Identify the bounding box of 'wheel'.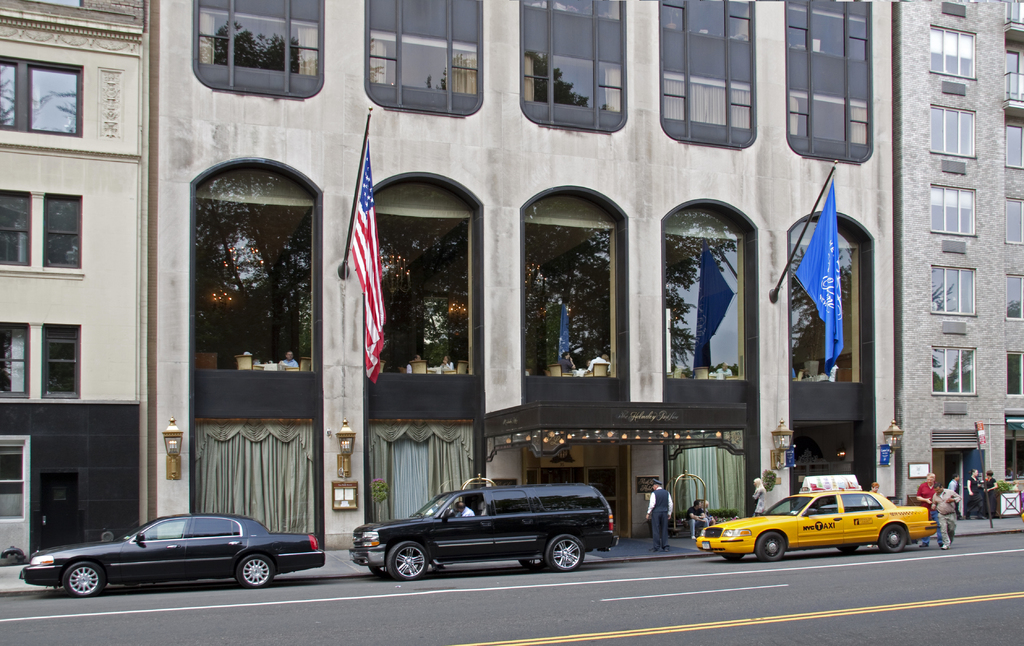
x1=235 y1=556 x2=273 y2=592.
